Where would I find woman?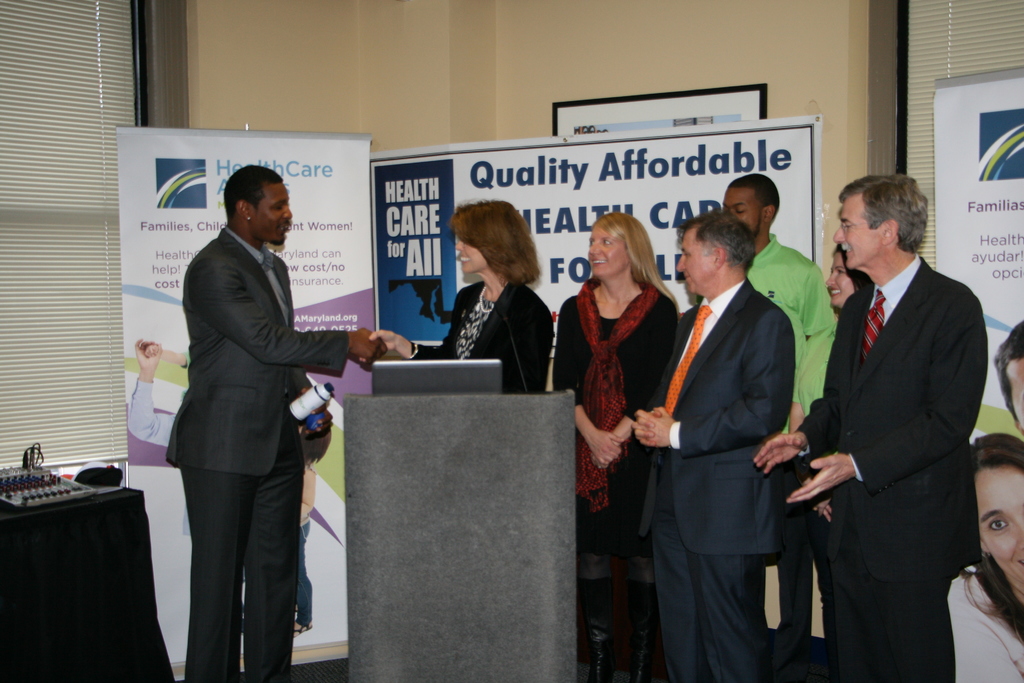
At x1=951, y1=437, x2=1023, y2=682.
